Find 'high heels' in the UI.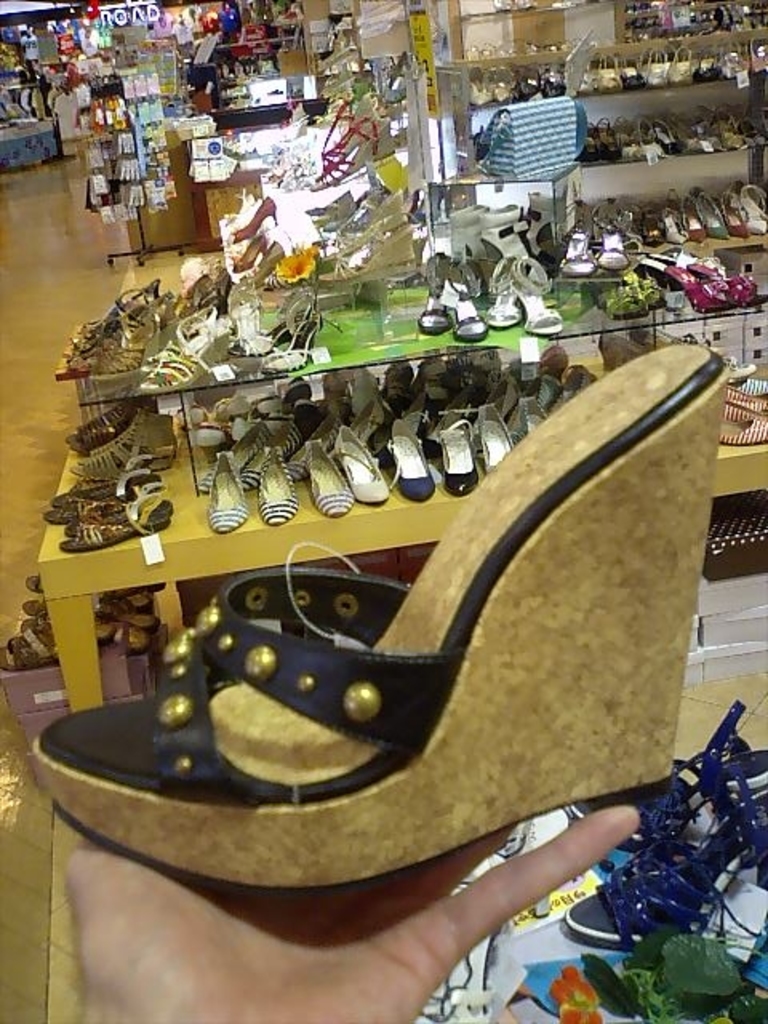
UI element at [632,258,674,296].
